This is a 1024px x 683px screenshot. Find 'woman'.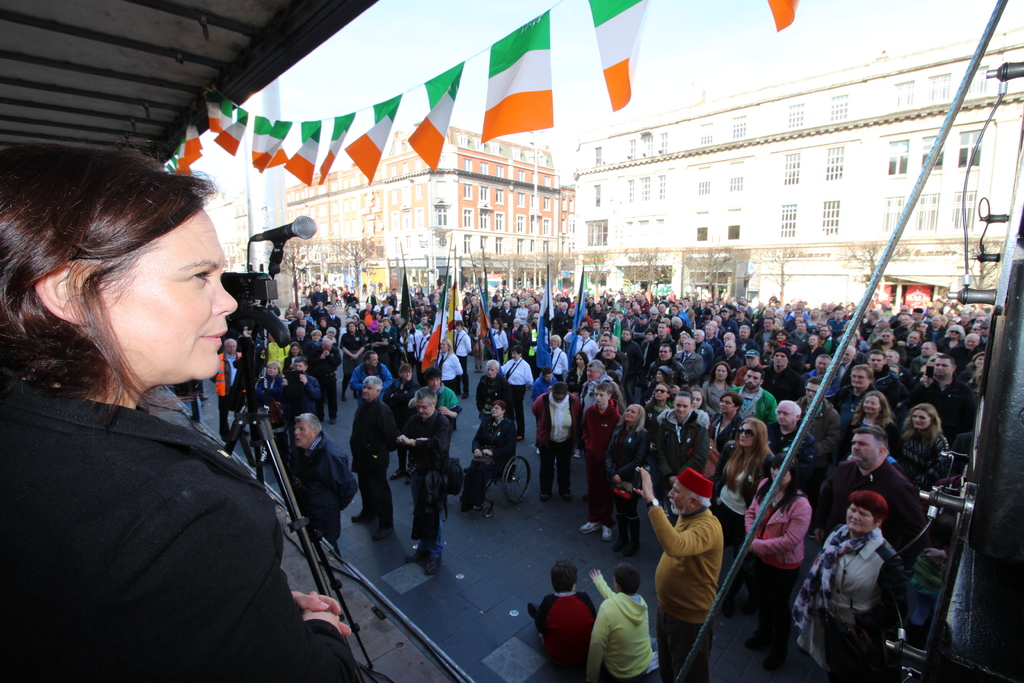
Bounding box: box(515, 301, 527, 318).
